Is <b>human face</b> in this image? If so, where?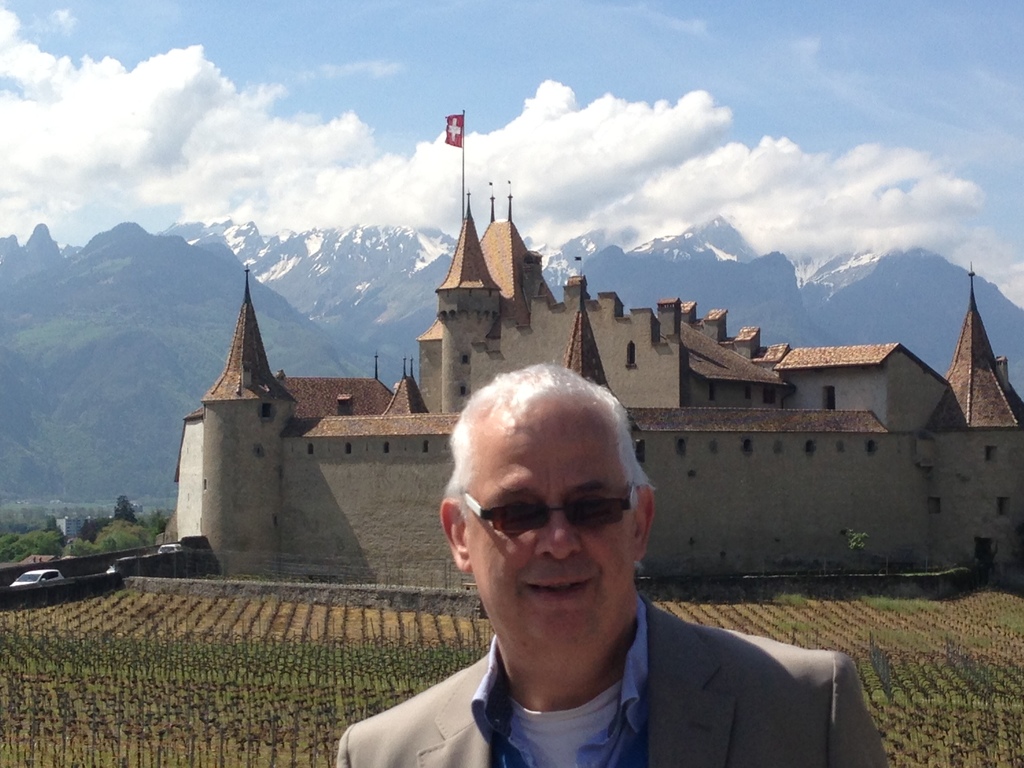
Yes, at (470, 419, 634, 661).
